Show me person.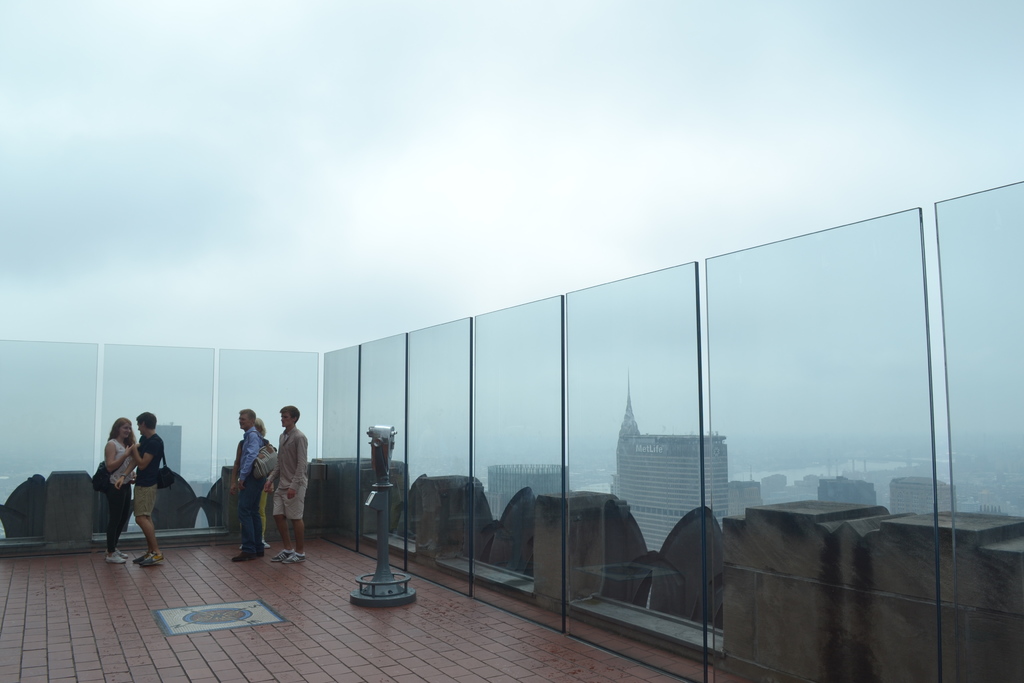
person is here: pyautogui.locateOnScreen(138, 417, 164, 564).
